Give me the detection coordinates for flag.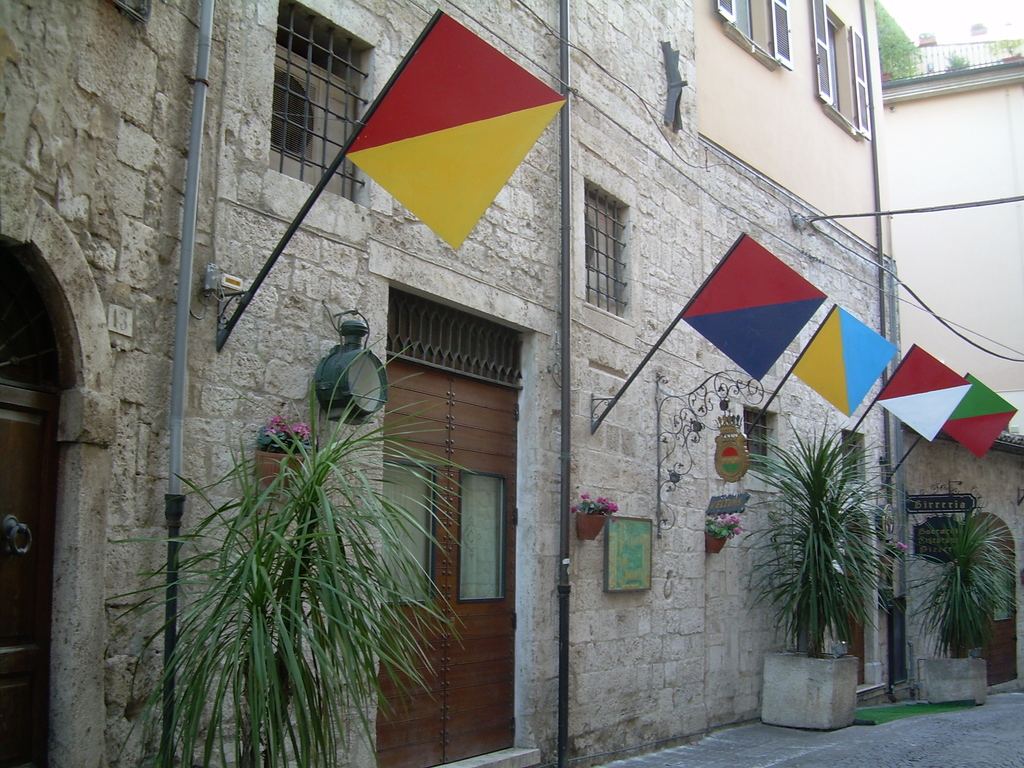
(792, 301, 902, 417).
